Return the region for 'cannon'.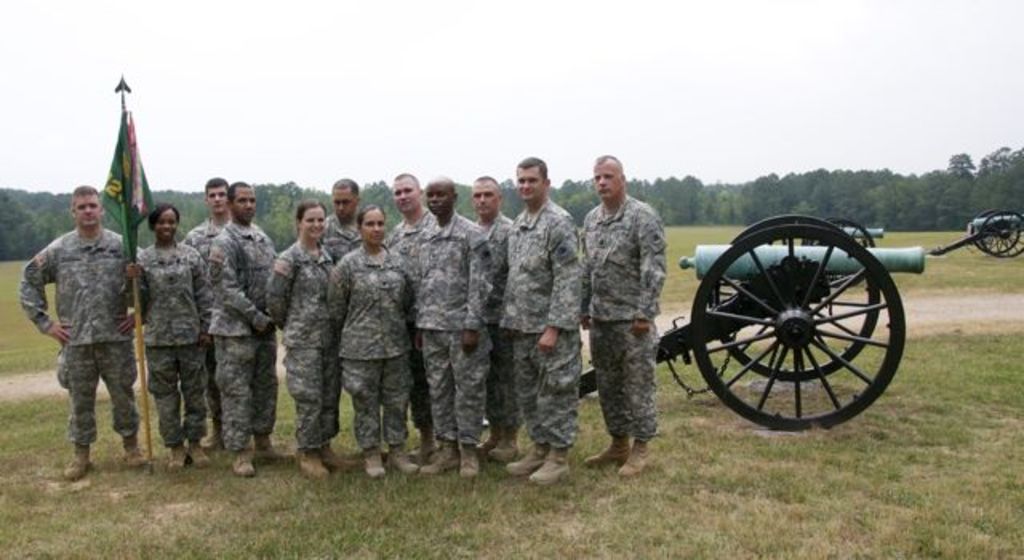
[574, 211, 926, 435].
